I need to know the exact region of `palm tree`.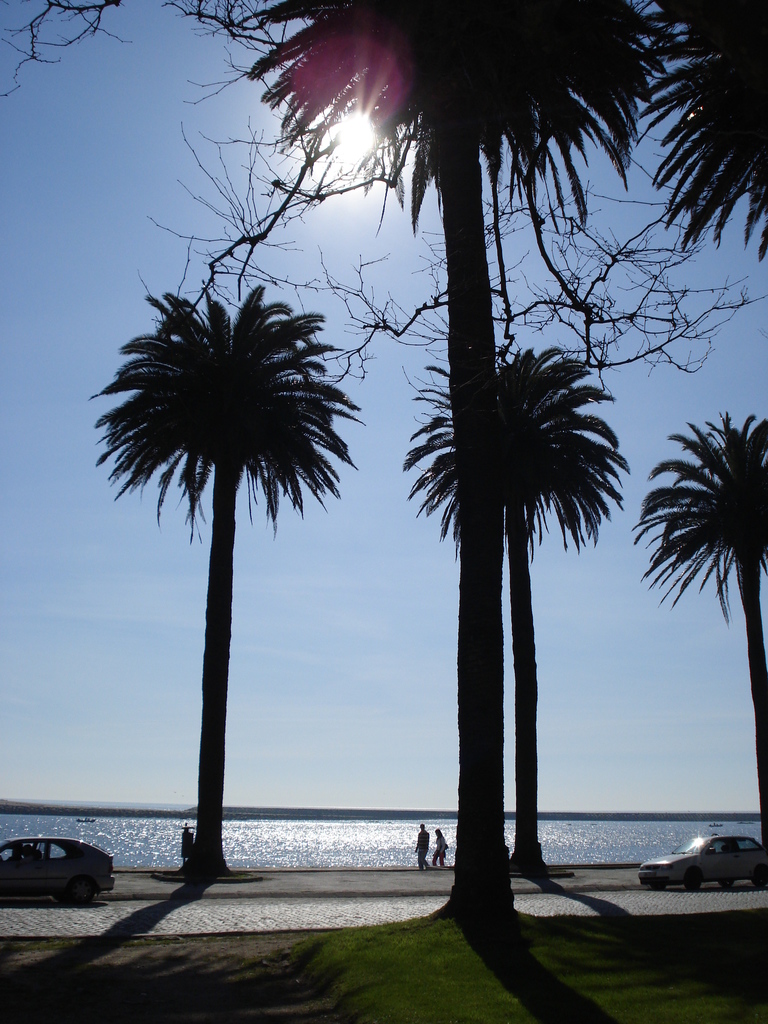
Region: {"left": 86, "top": 273, "right": 386, "bottom": 878}.
